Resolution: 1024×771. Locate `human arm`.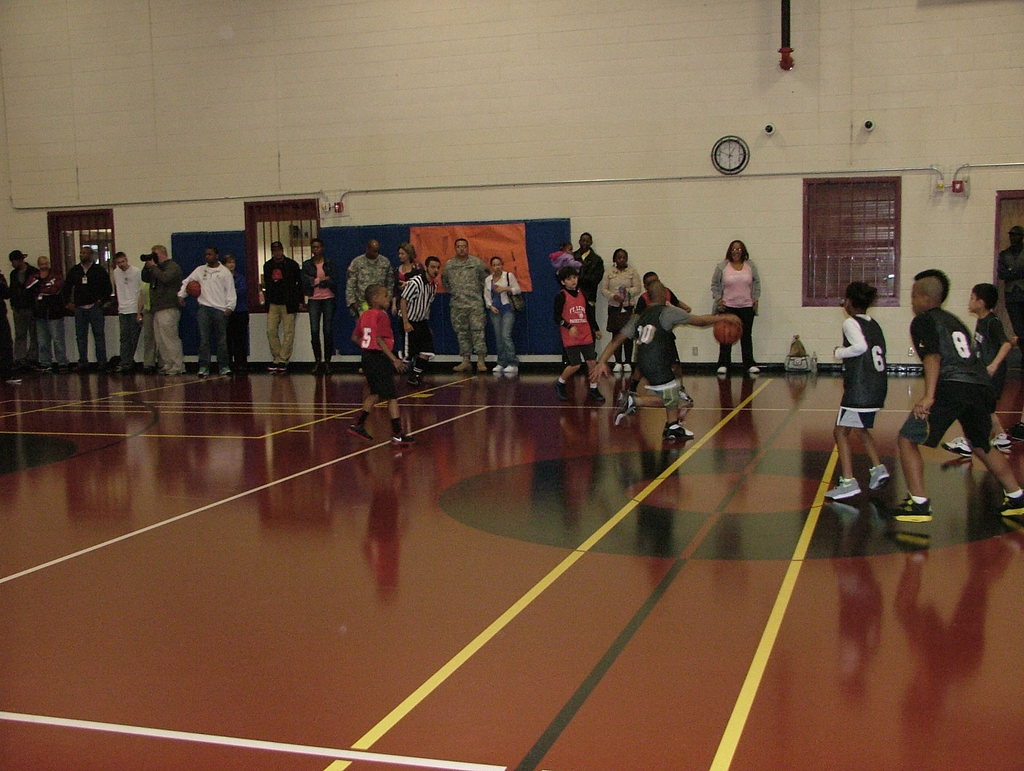
l=311, t=255, r=339, b=292.
